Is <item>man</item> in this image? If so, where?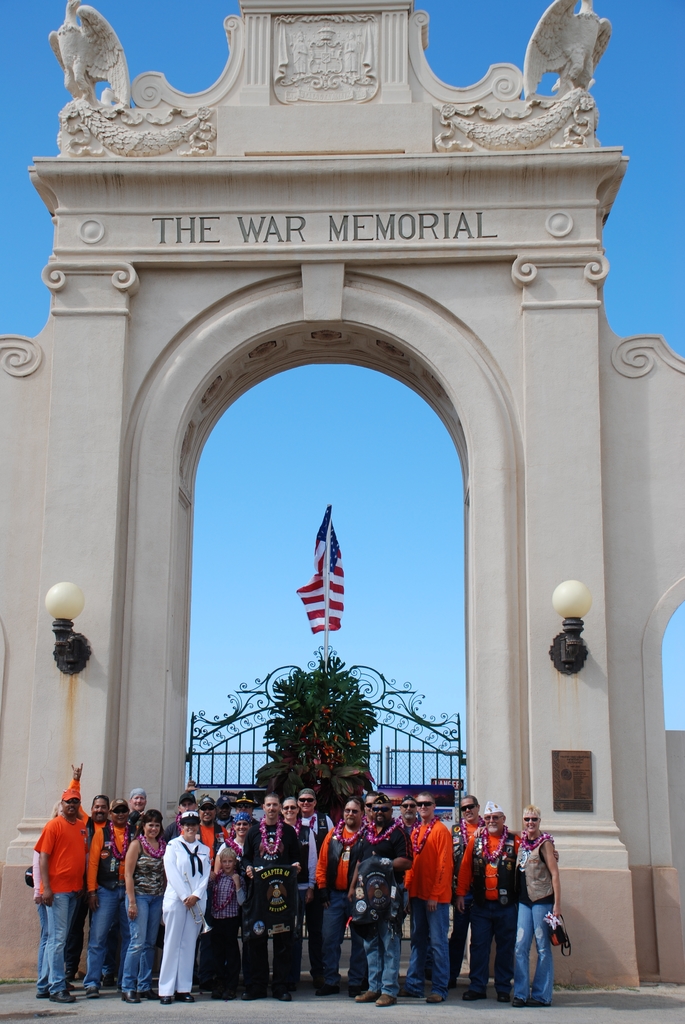
Yes, at [31, 785, 95, 1002].
